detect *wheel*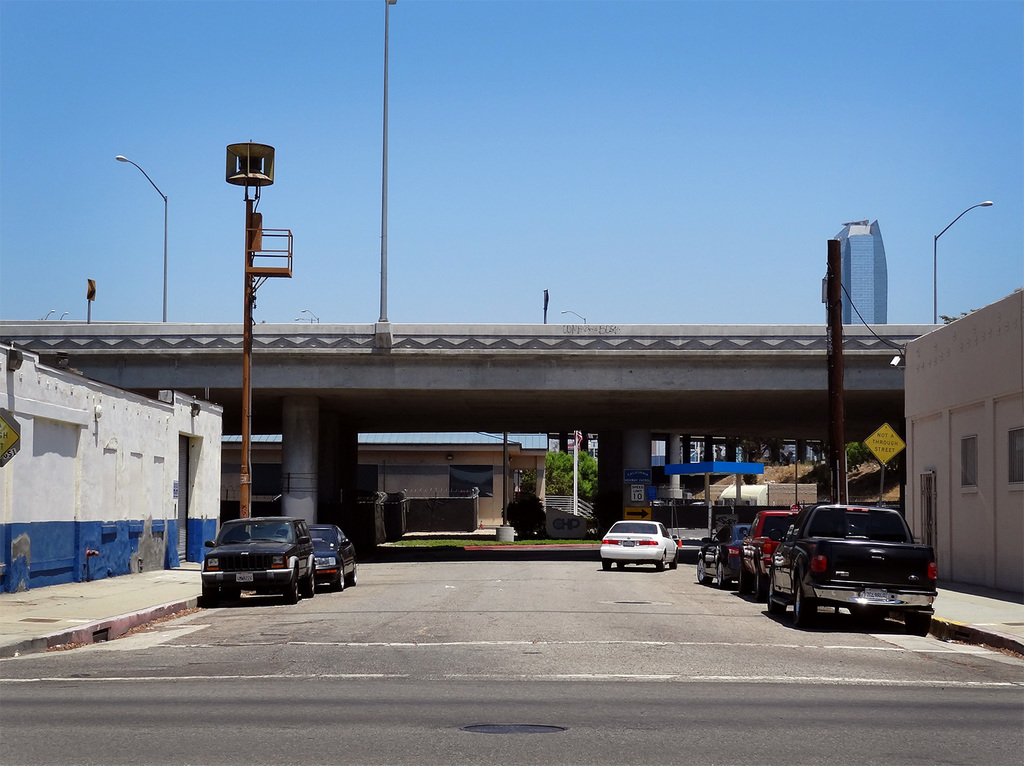
<region>599, 557, 612, 573</region>
